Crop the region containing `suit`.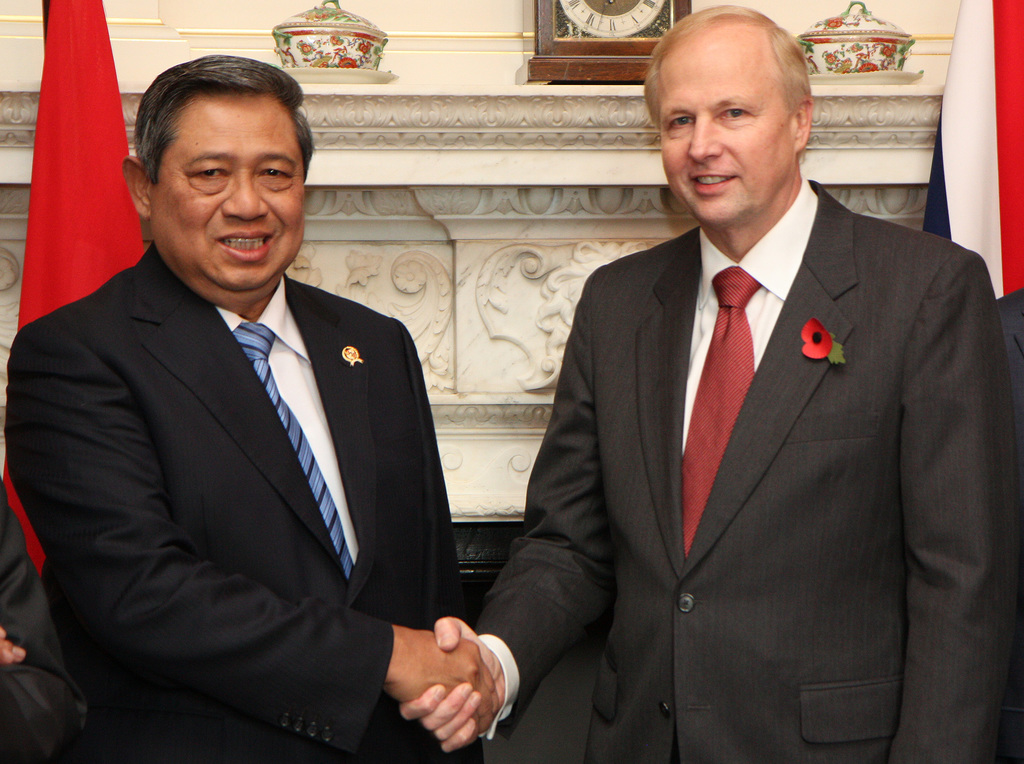
Crop region: region(6, 238, 484, 763).
